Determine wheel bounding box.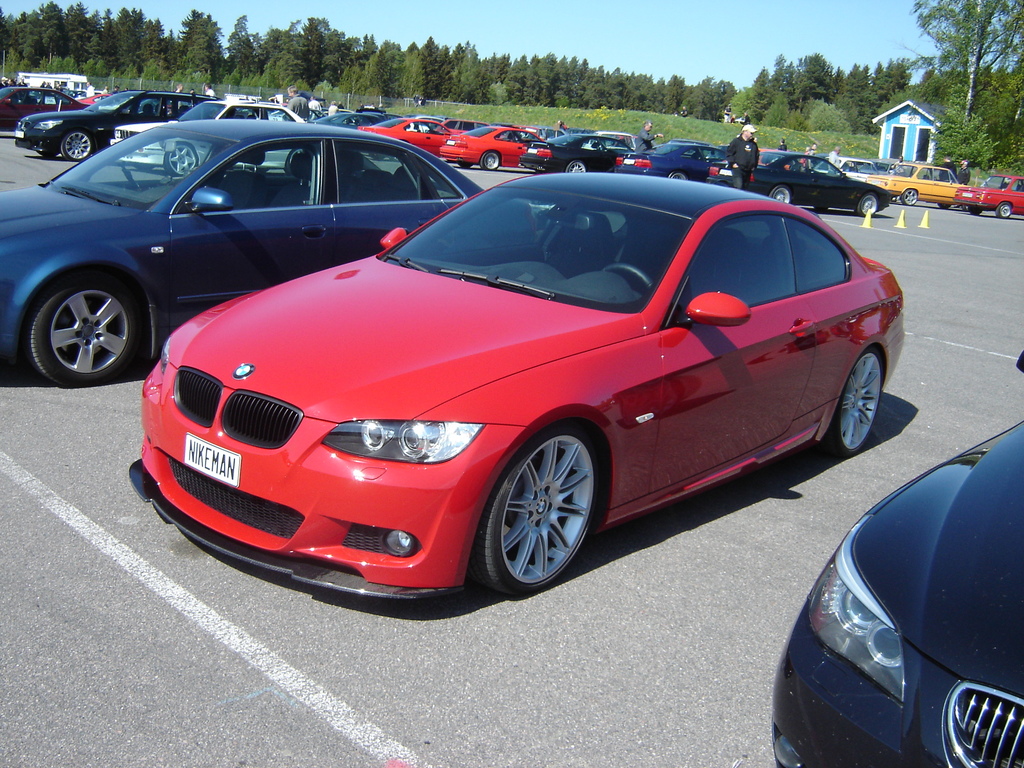
Determined: select_region(564, 159, 585, 178).
